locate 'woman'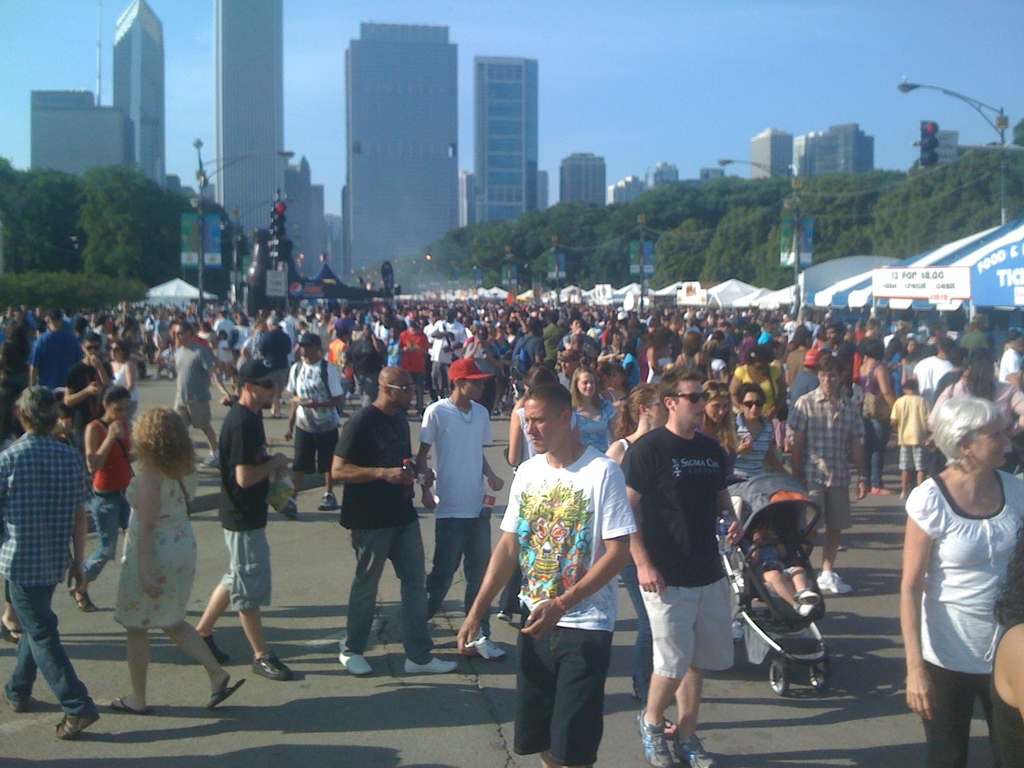
bbox(74, 375, 150, 609)
